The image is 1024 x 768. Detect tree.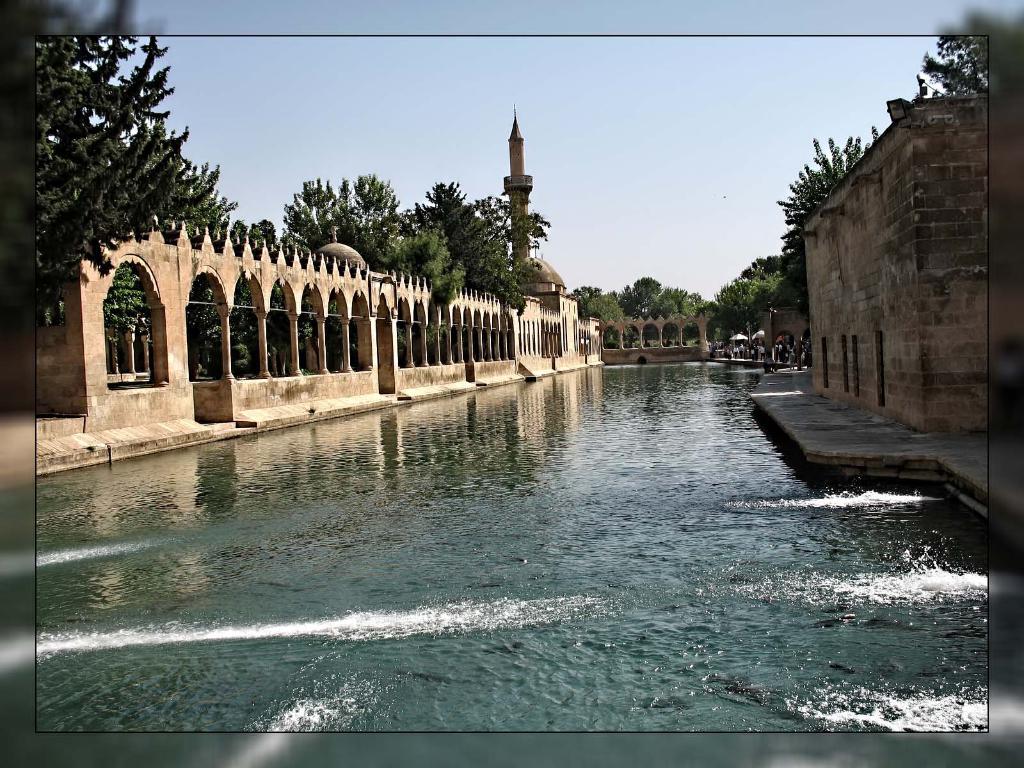
Detection: bbox=[769, 116, 881, 214].
